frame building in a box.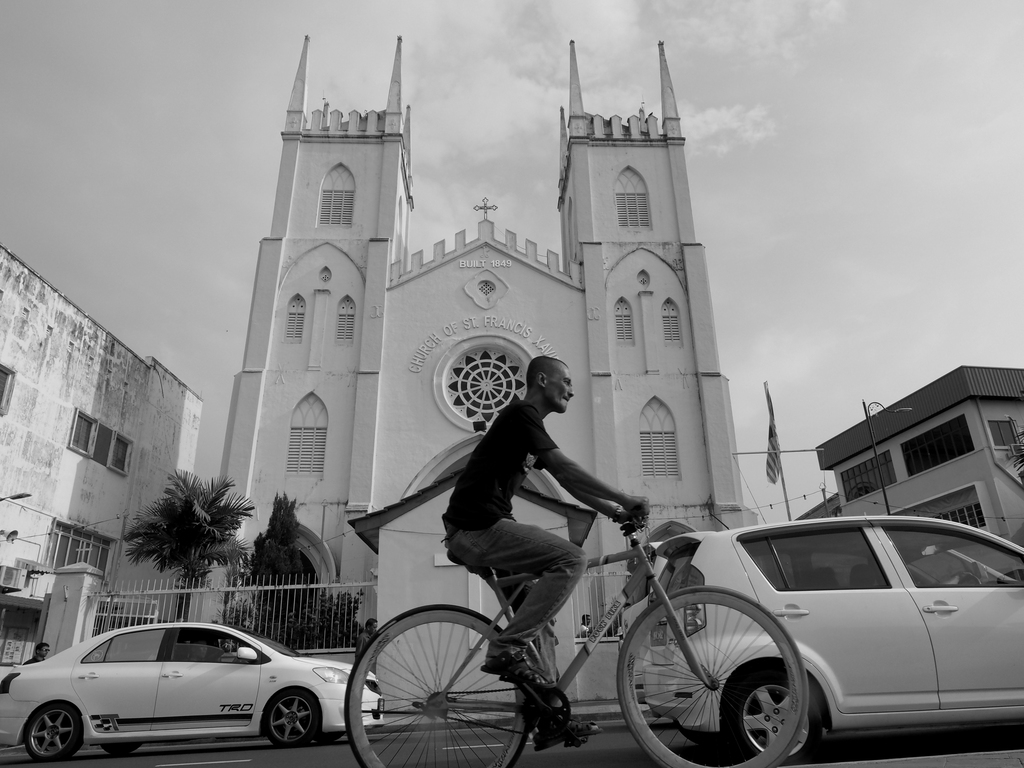
[797,363,1023,549].
